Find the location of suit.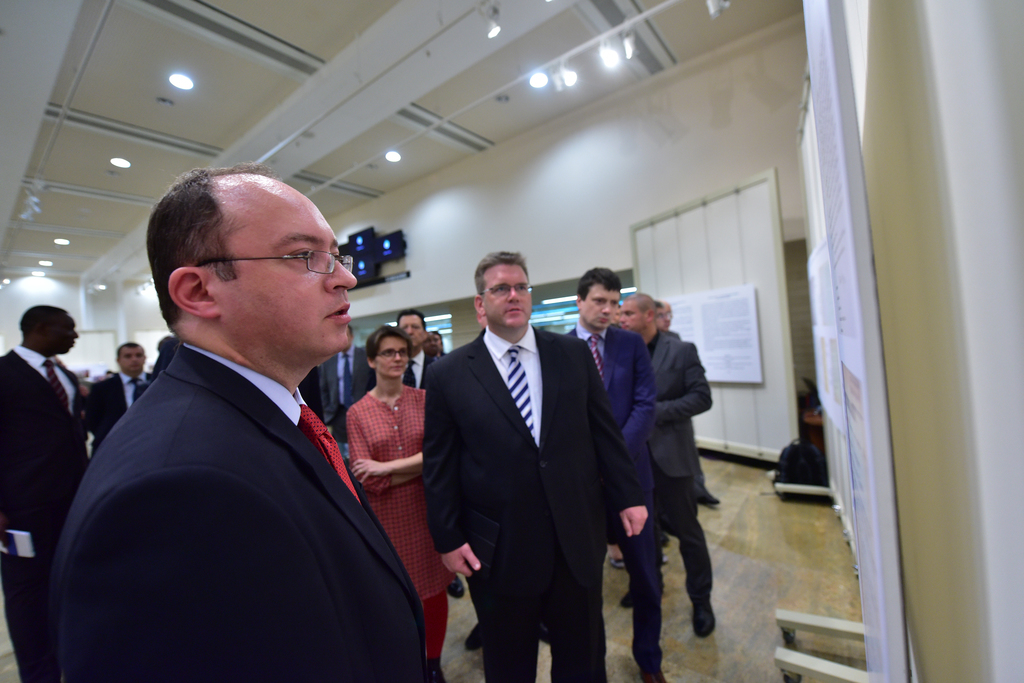
Location: left=86, top=368, right=150, bottom=436.
